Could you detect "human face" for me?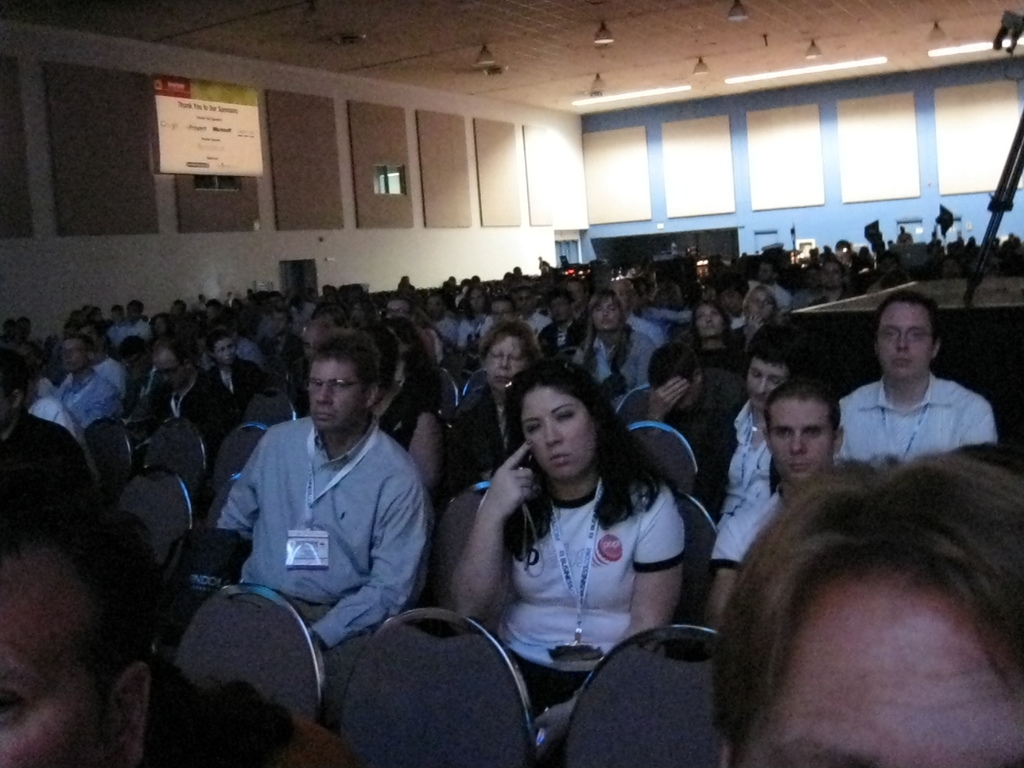
Detection result: bbox(61, 336, 88, 368).
